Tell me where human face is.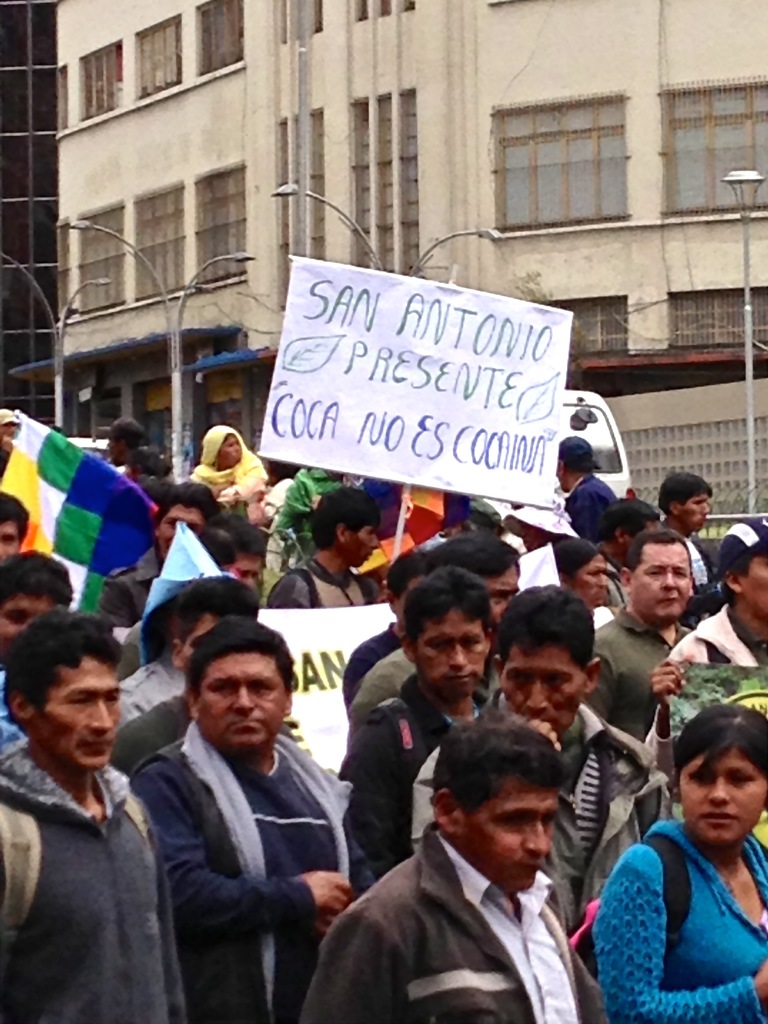
human face is at x1=0 y1=522 x2=21 y2=567.
